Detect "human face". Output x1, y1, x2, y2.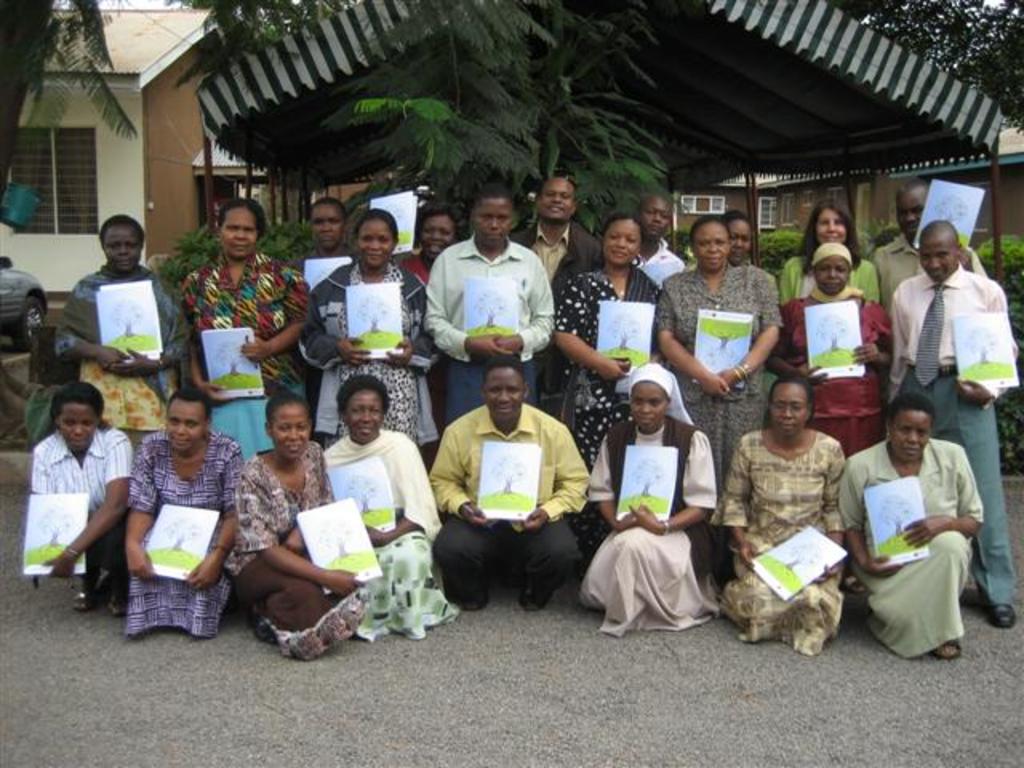
475, 198, 512, 240.
